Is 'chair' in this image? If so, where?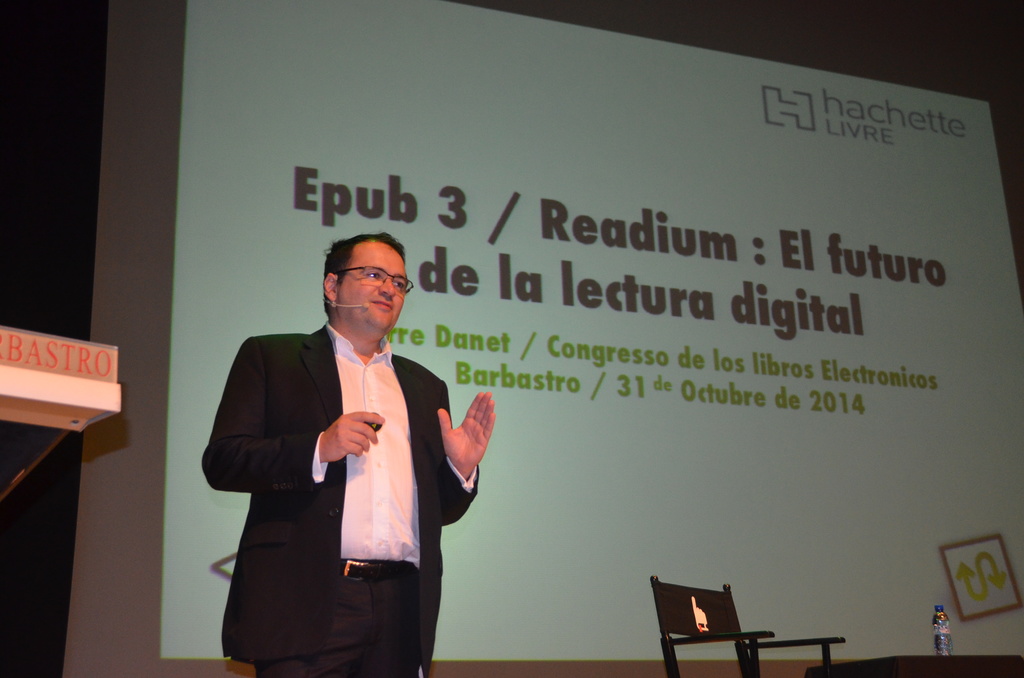
Yes, at 644 581 795 677.
